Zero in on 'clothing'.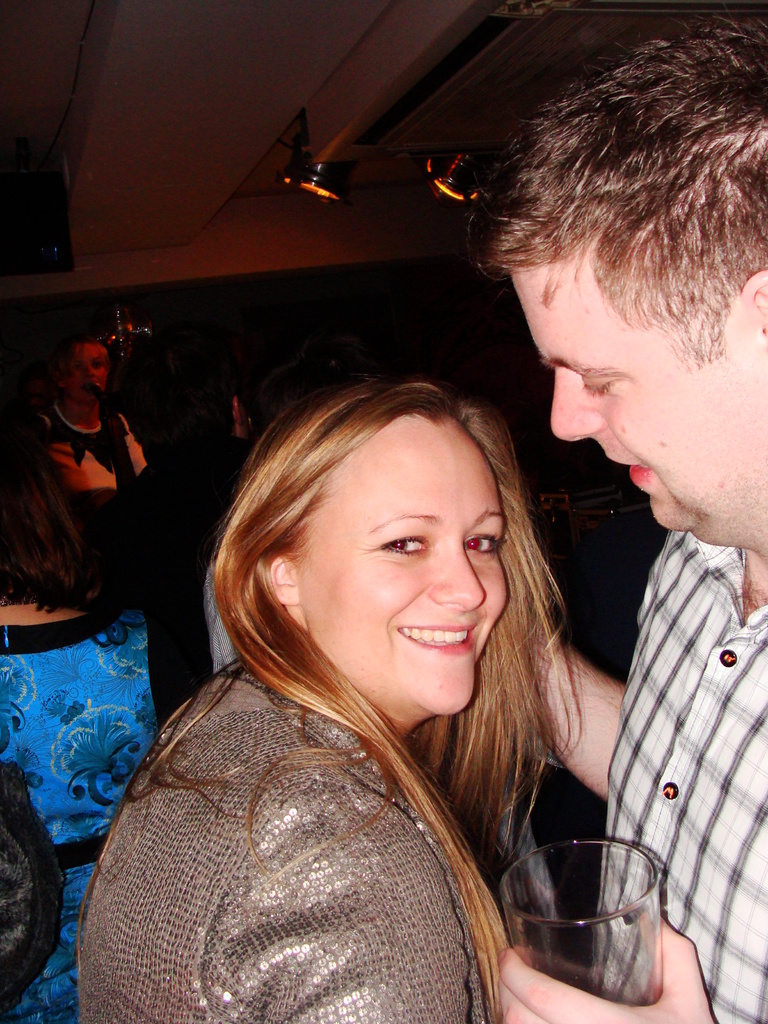
Zeroed in: bbox=[48, 400, 138, 584].
